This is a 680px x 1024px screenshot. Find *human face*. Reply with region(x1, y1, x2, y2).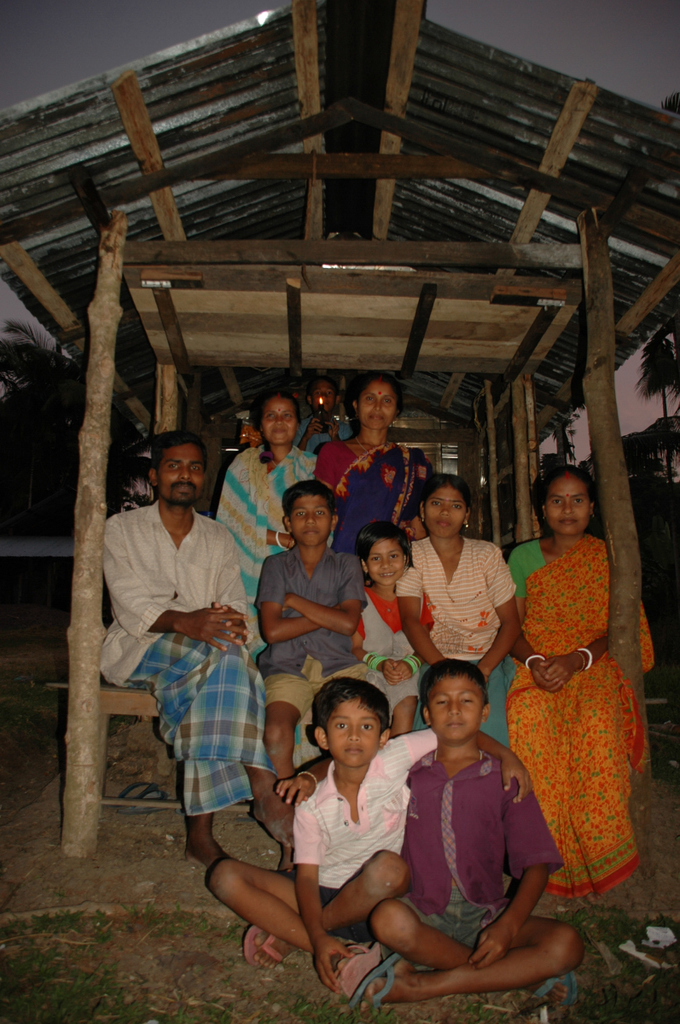
region(310, 379, 341, 415).
